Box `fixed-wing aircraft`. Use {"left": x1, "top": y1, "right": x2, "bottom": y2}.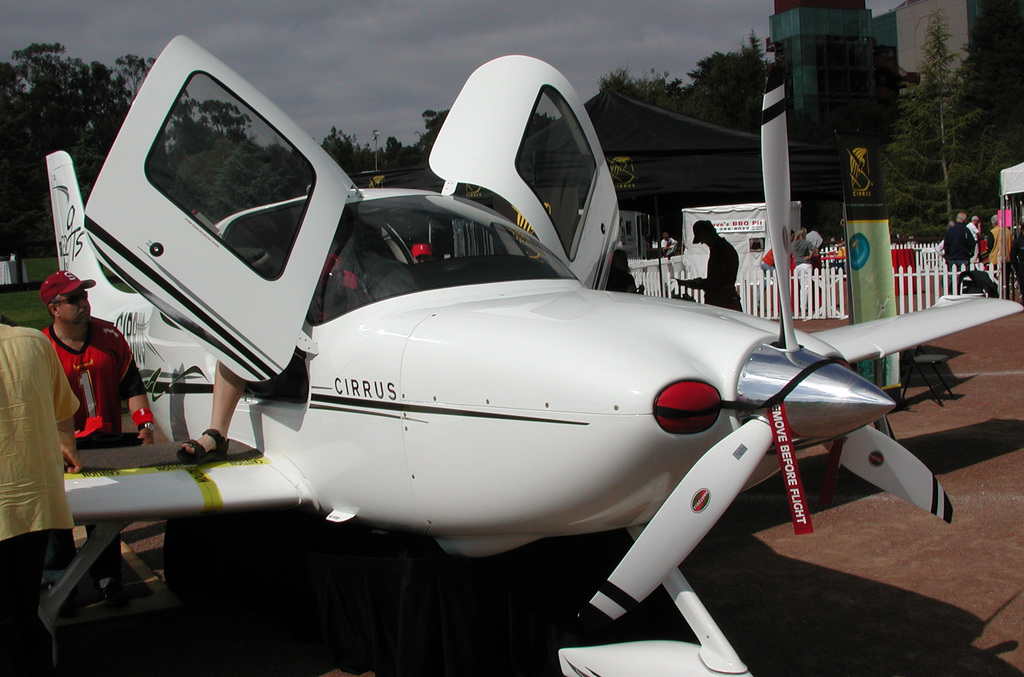
{"left": 35, "top": 33, "right": 1023, "bottom": 676}.
